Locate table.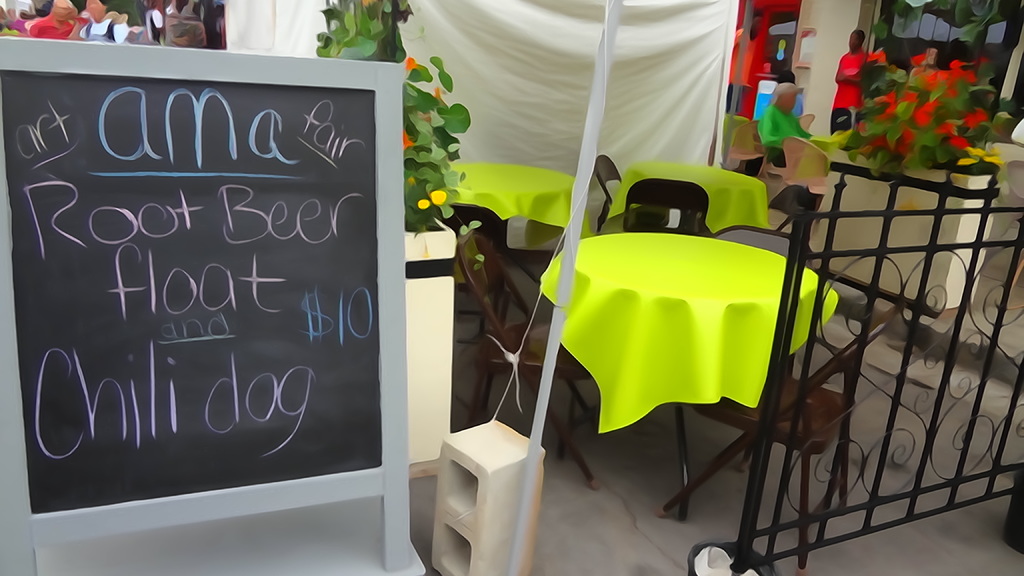
Bounding box: crop(544, 218, 874, 559).
